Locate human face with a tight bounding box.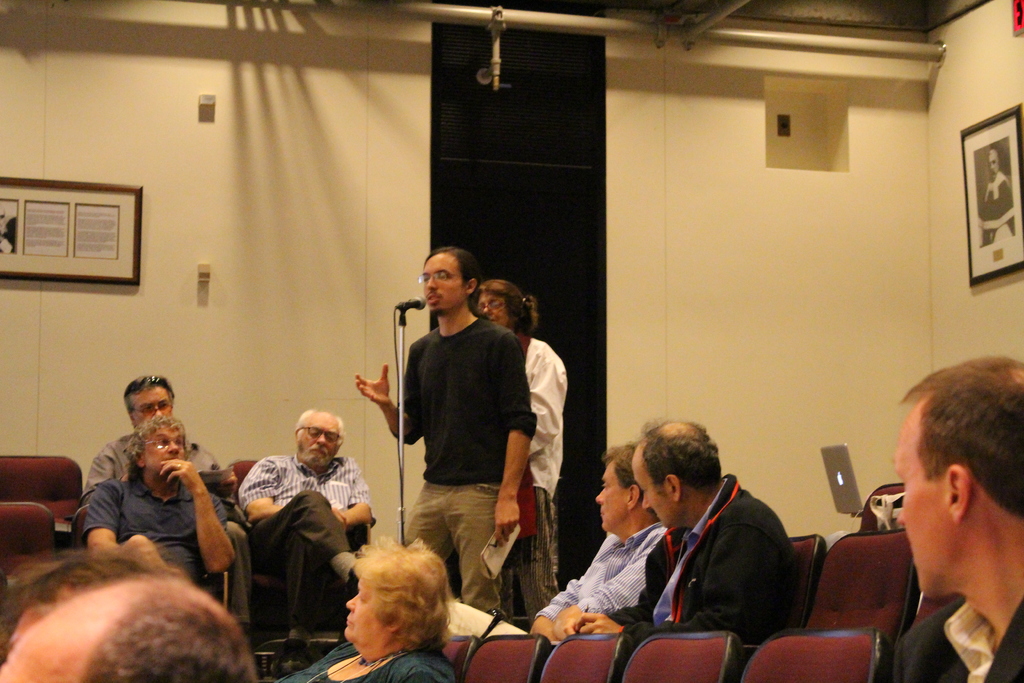
(138, 434, 186, 487).
